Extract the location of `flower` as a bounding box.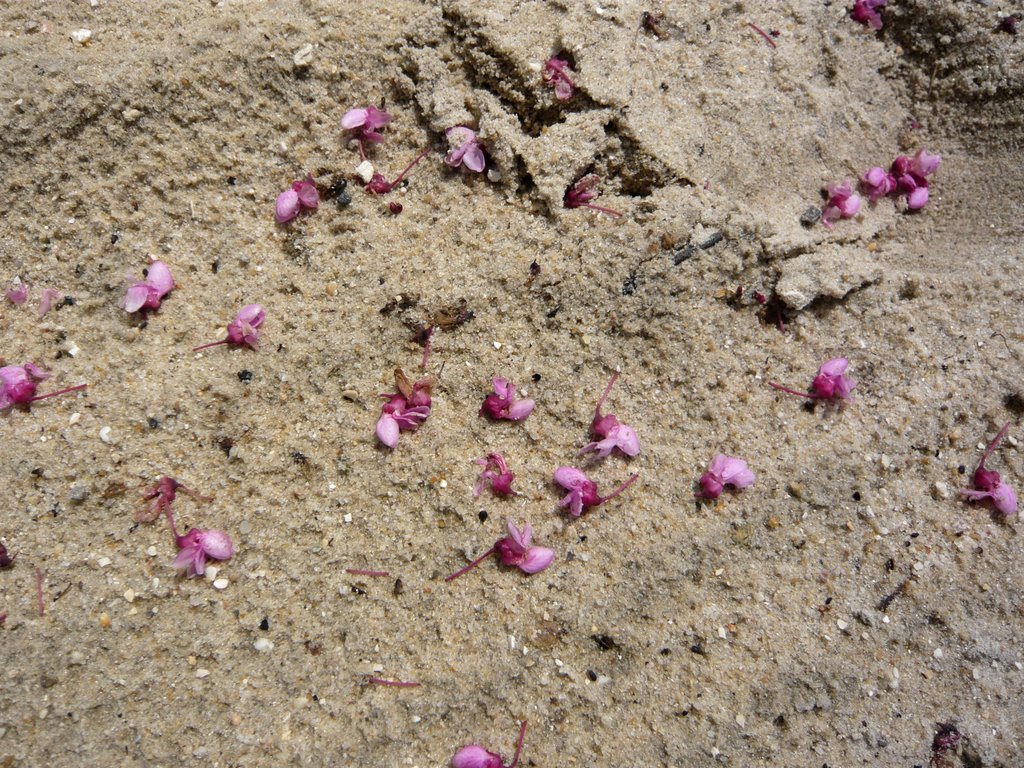
<region>272, 177, 321, 222</region>.
